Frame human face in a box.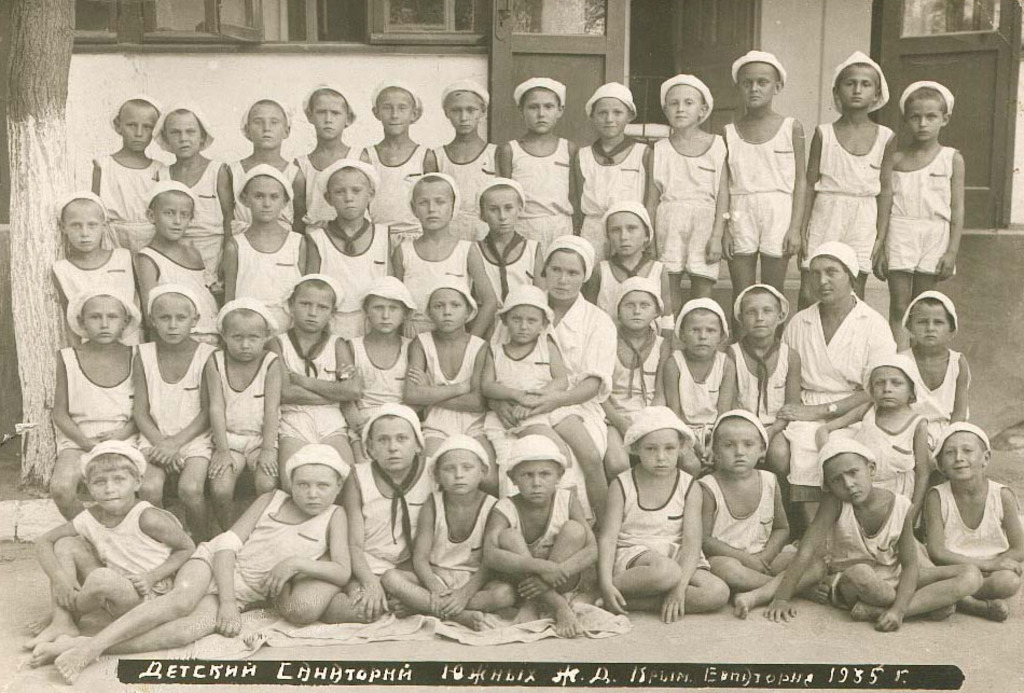
crop(371, 417, 417, 470).
